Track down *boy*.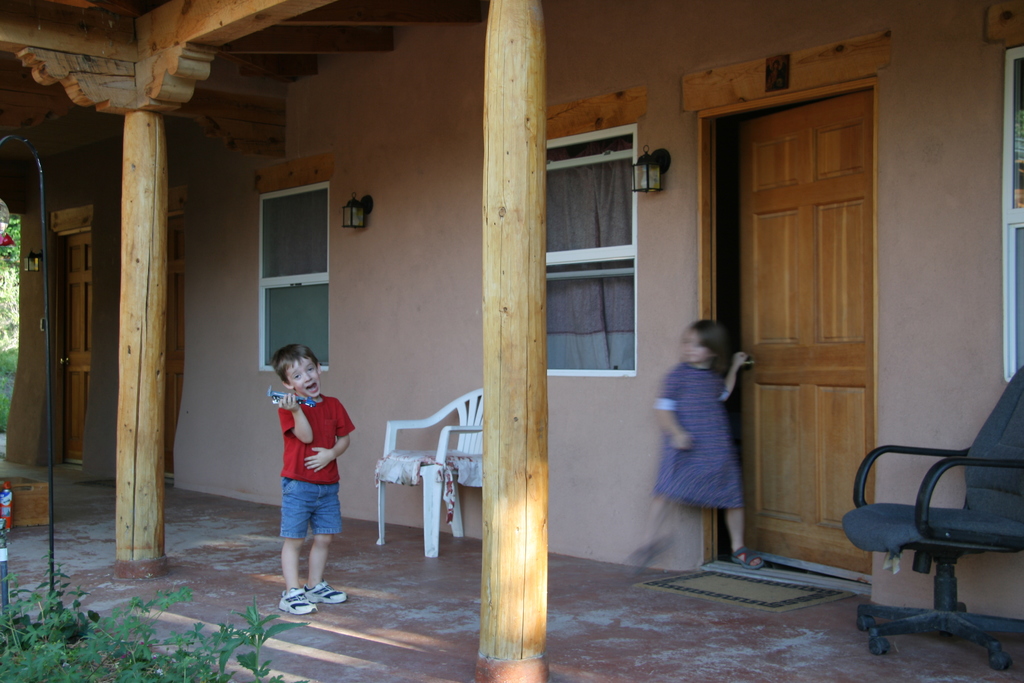
Tracked to <box>270,336,356,625</box>.
